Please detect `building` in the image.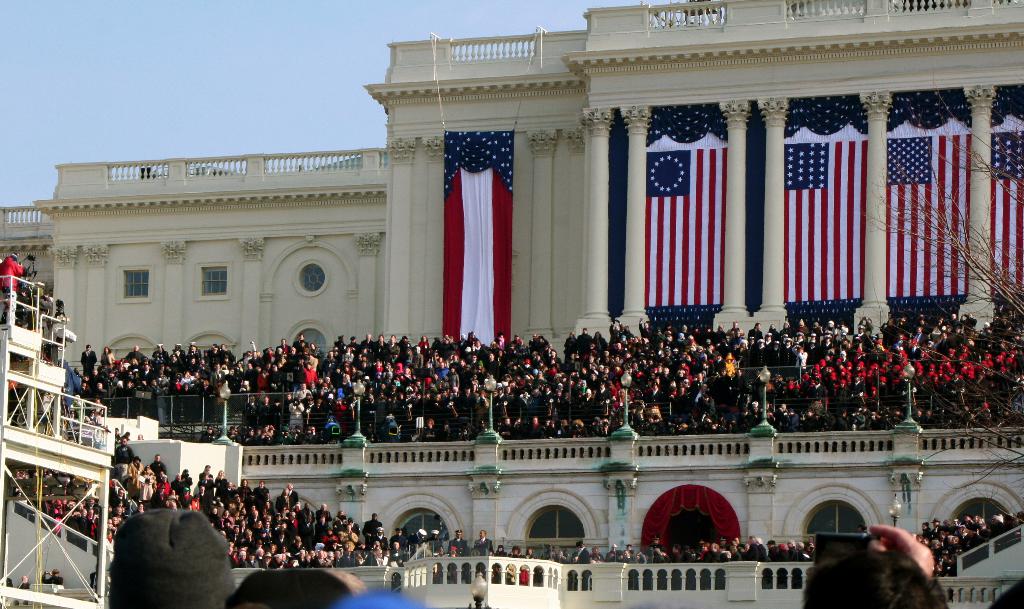
[x1=0, y1=0, x2=1023, y2=608].
